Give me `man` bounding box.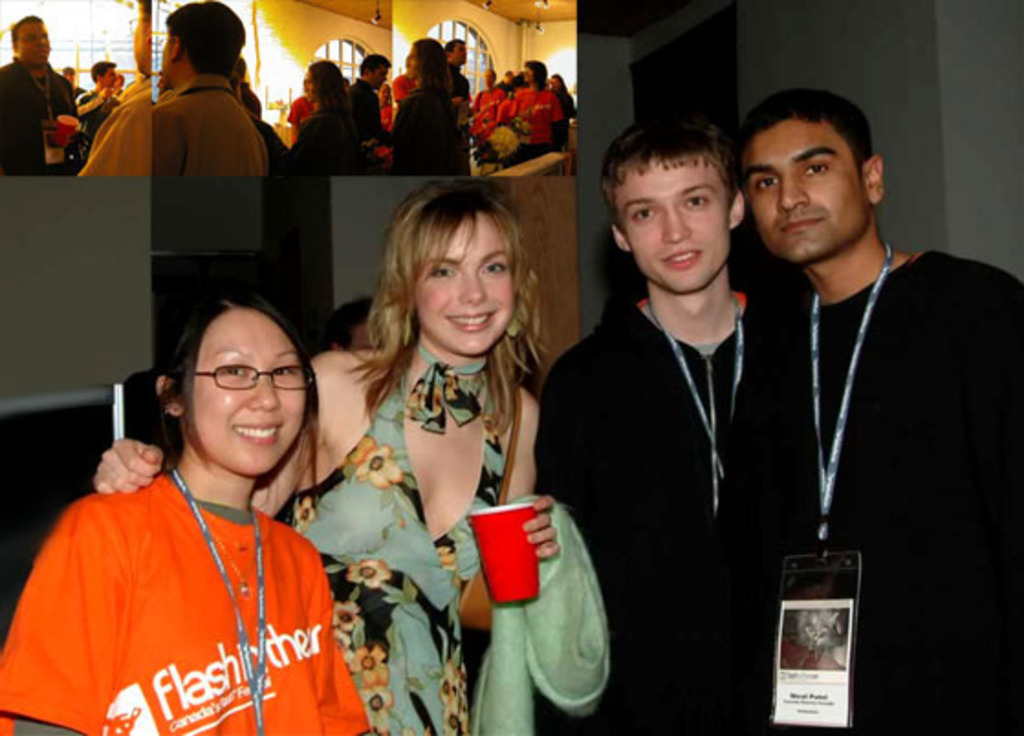
{"left": 722, "top": 84, "right": 1006, "bottom": 705}.
